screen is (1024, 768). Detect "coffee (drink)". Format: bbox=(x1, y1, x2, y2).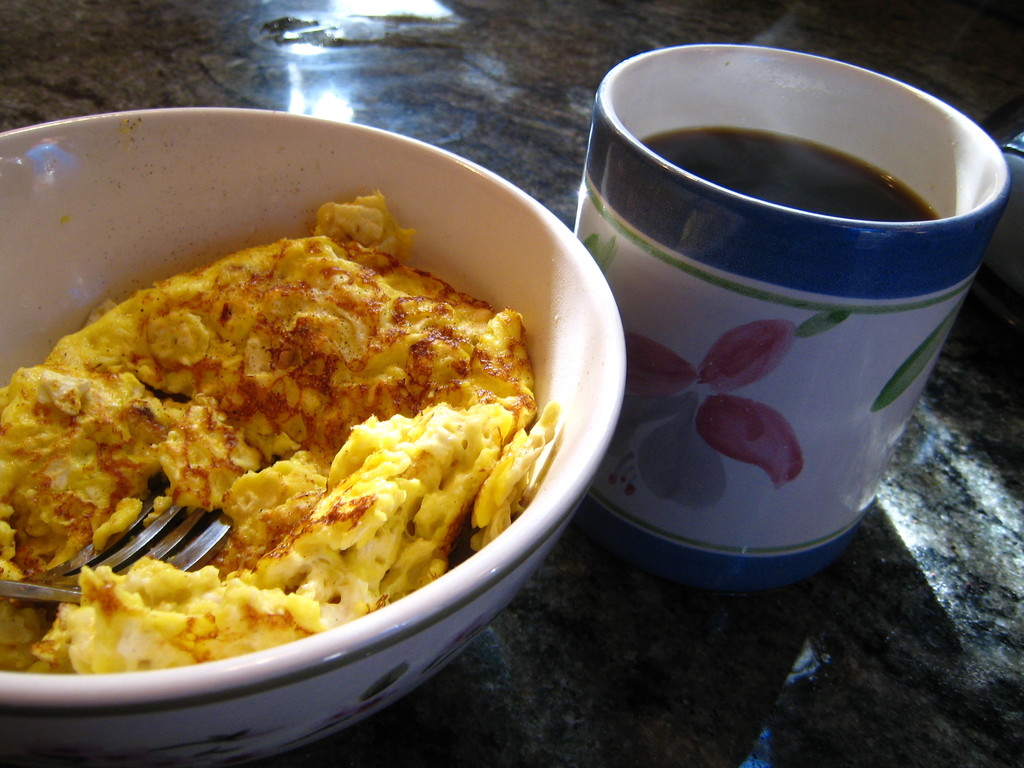
bbox=(636, 129, 944, 219).
